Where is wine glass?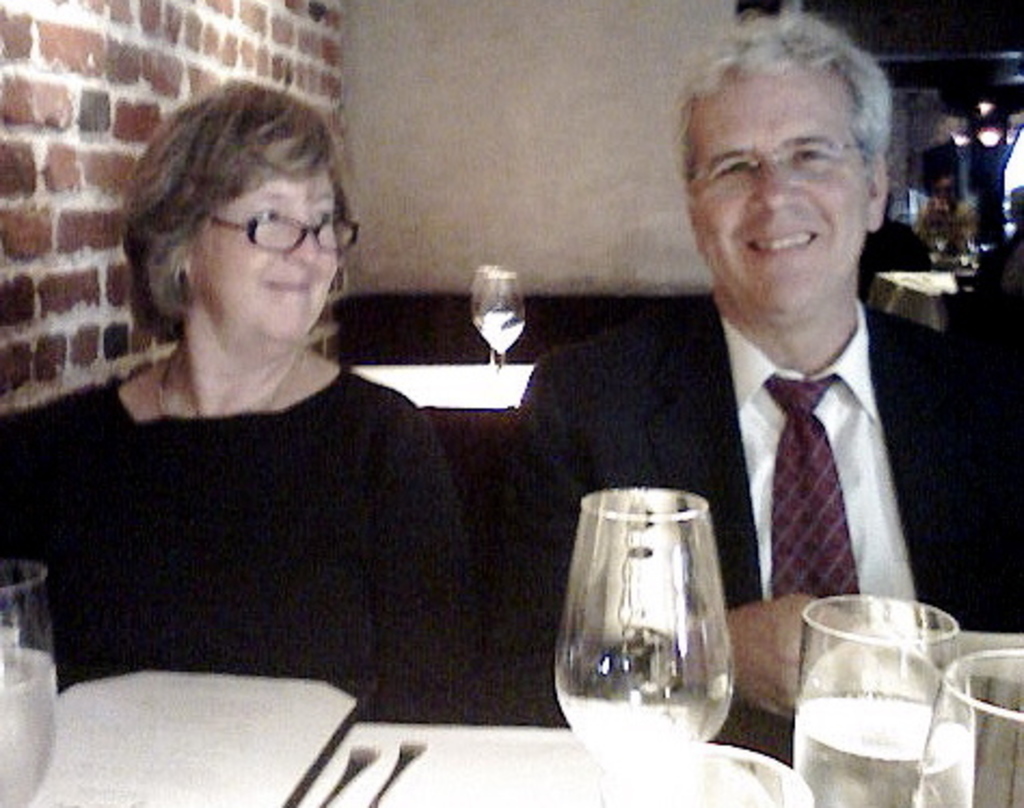
select_region(920, 646, 1022, 806).
